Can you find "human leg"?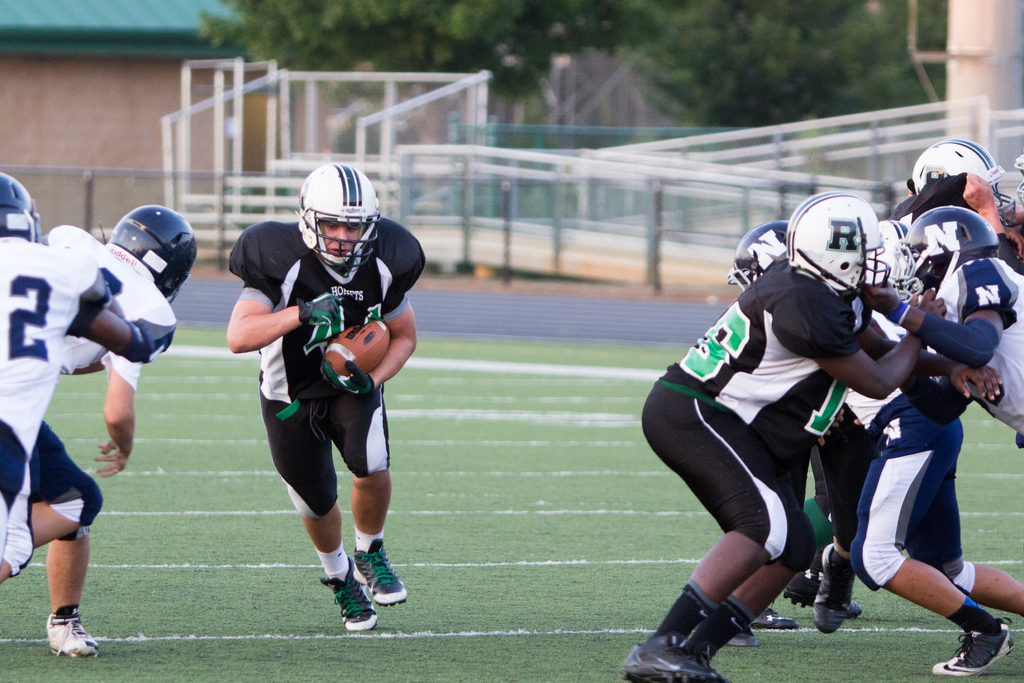
Yes, bounding box: l=31, t=428, r=97, b=551.
